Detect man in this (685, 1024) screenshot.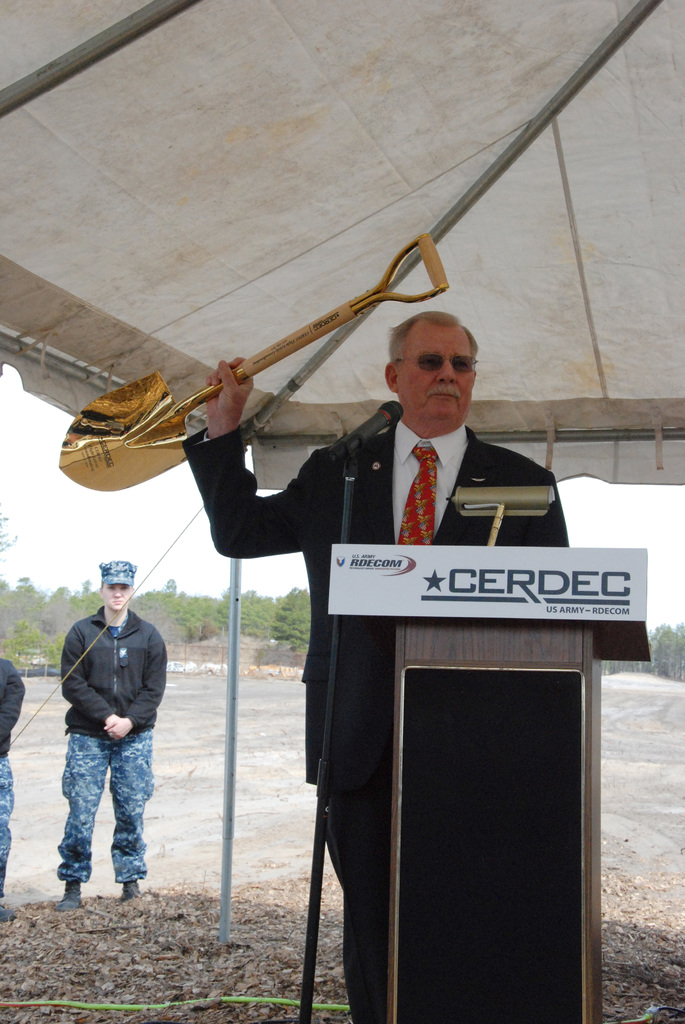
Detection: 181,307,567,1023.
